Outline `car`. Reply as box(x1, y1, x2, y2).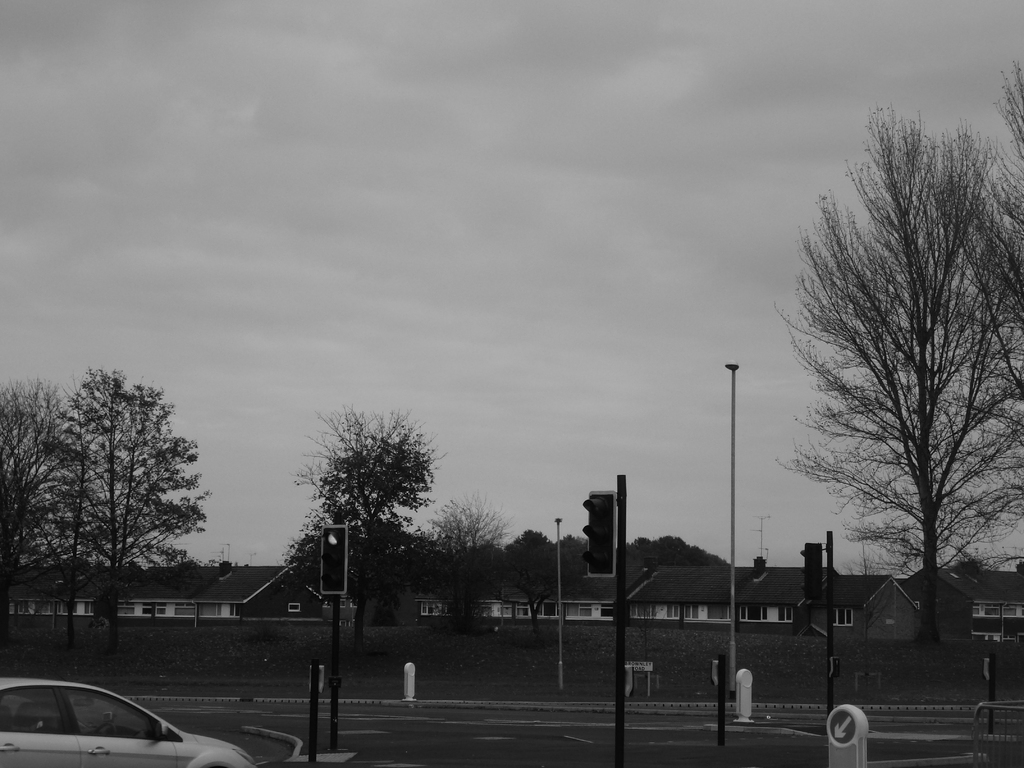
box(0, 674, 259, 765).
